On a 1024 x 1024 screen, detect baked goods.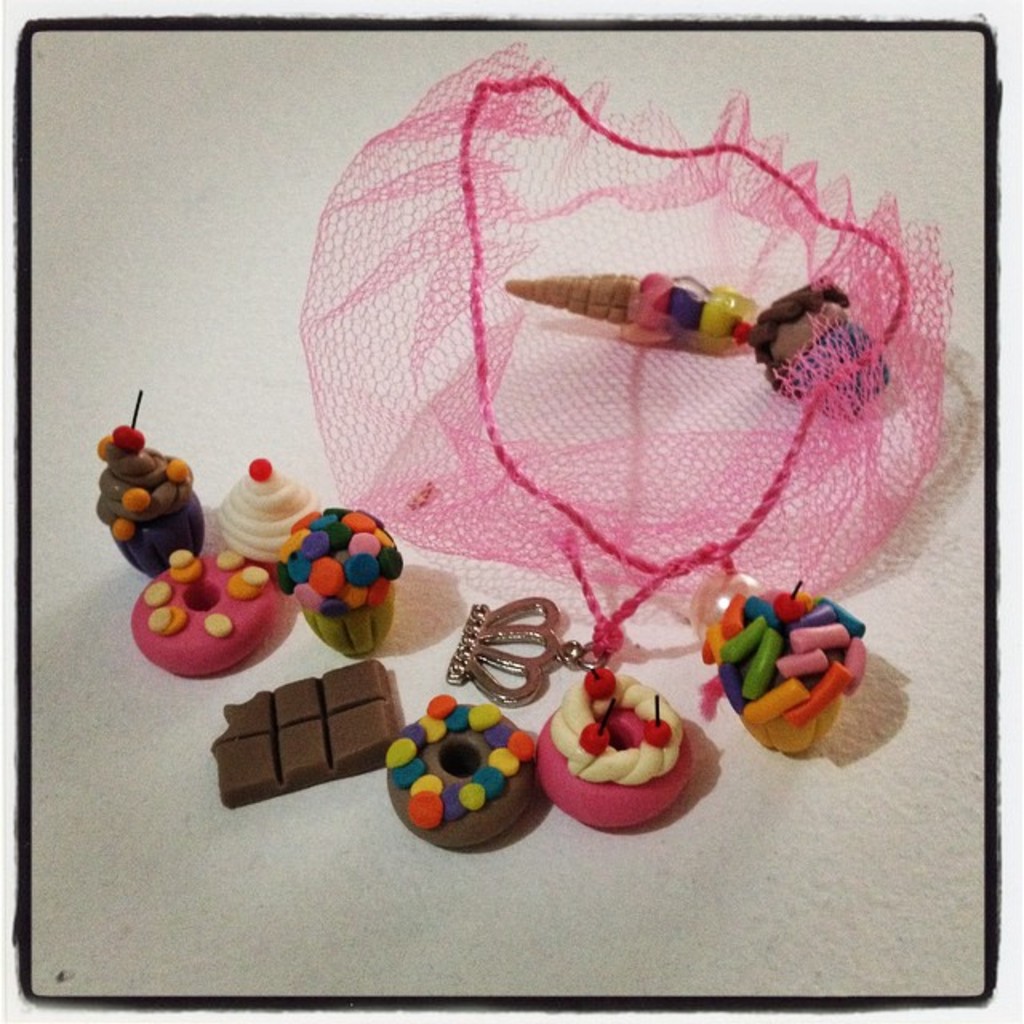
[93,426,205,581].
